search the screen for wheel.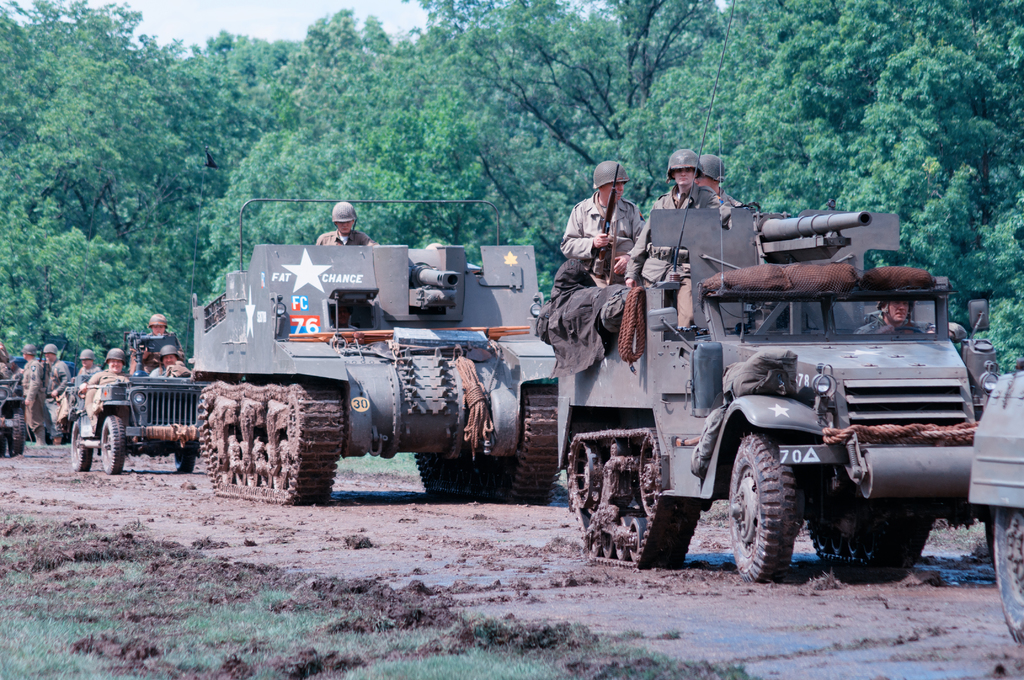
Found at select_region(262, 448, 271, 488).
